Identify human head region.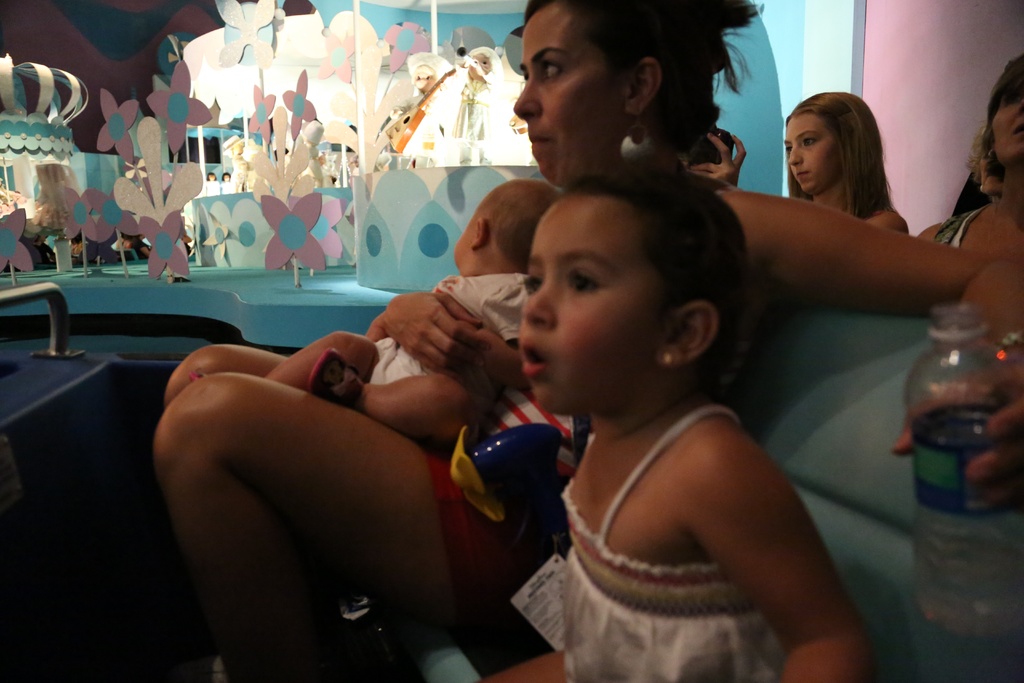
Region: Rect(204, 172, 219, 184).
